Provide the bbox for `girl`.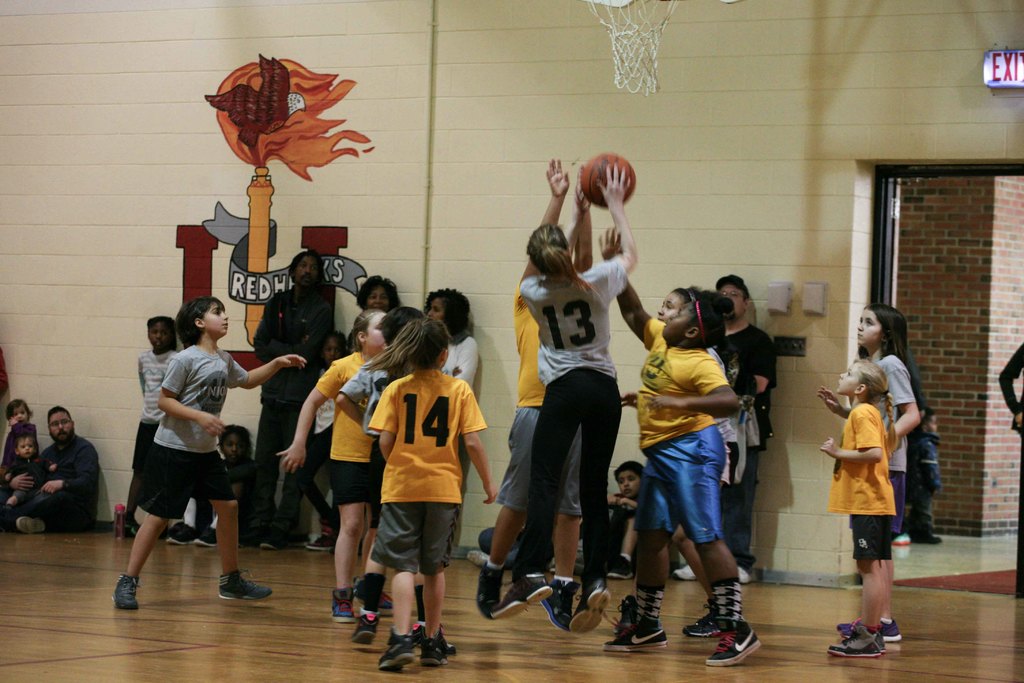
296:328:350:550.
